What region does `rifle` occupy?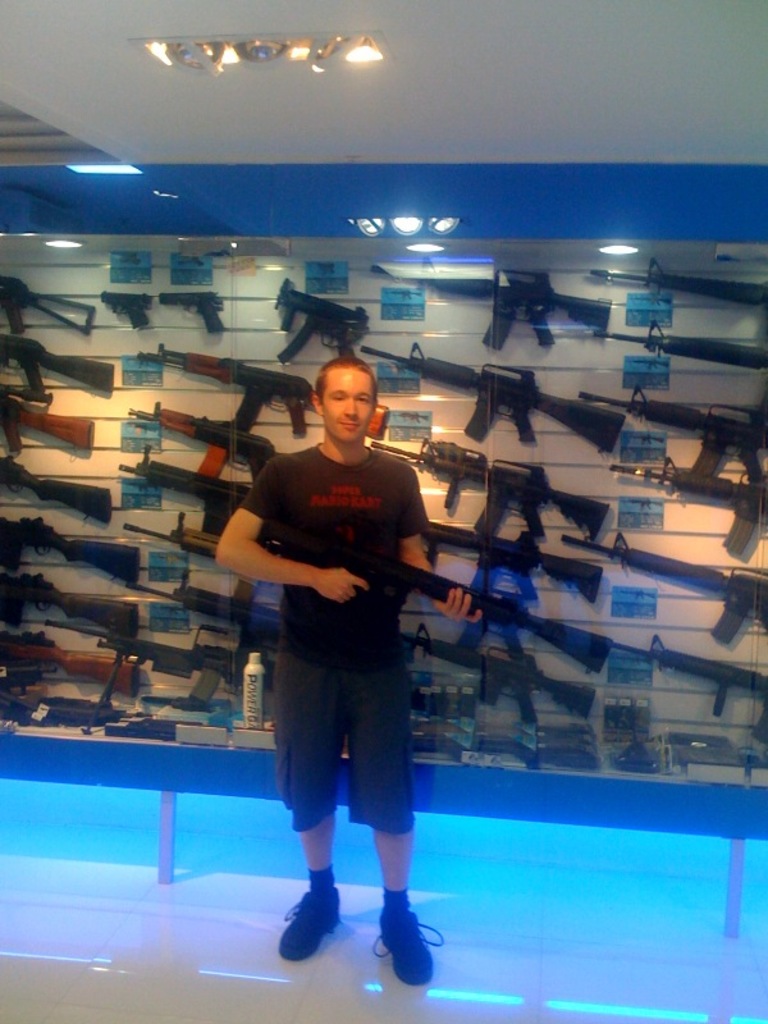
l=150, t=340, r=319, b=438.
